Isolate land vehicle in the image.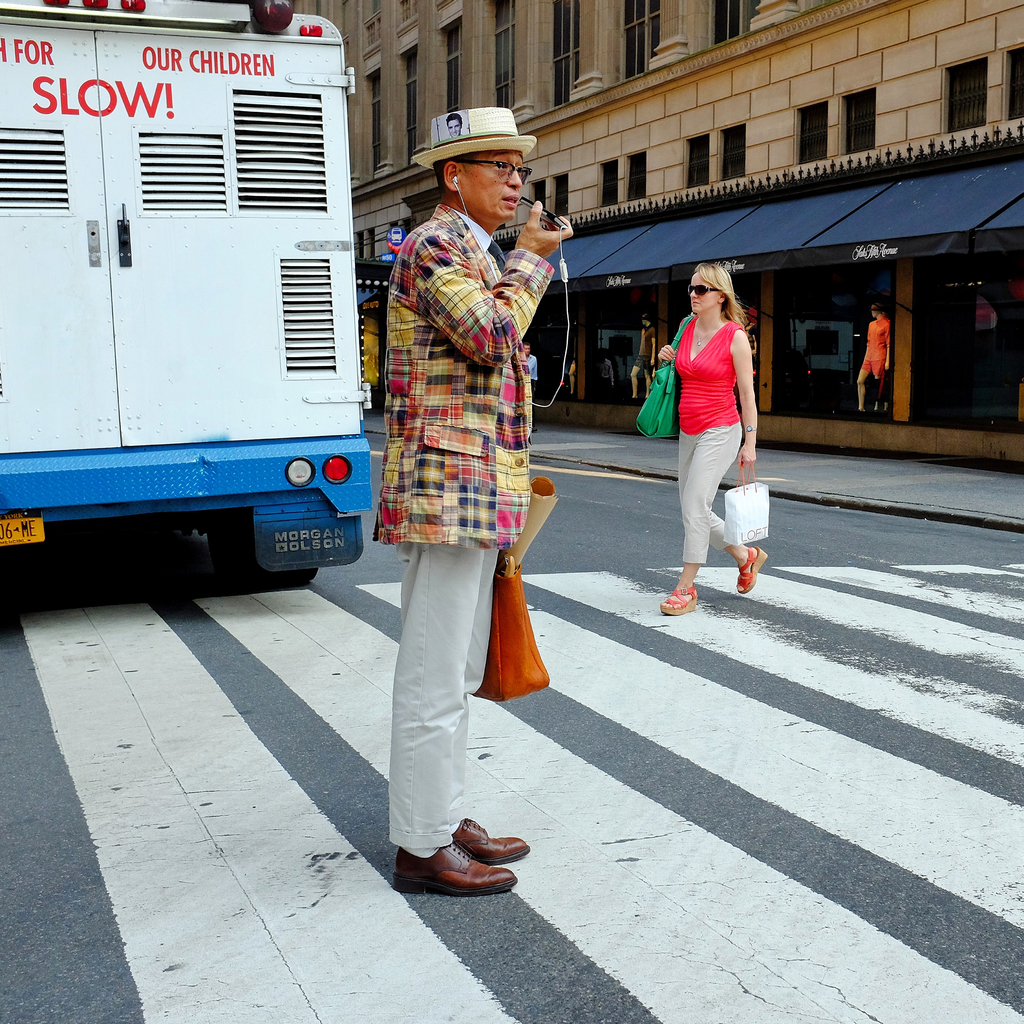
Isolated region: Rect(13, 16, 387, 634).
